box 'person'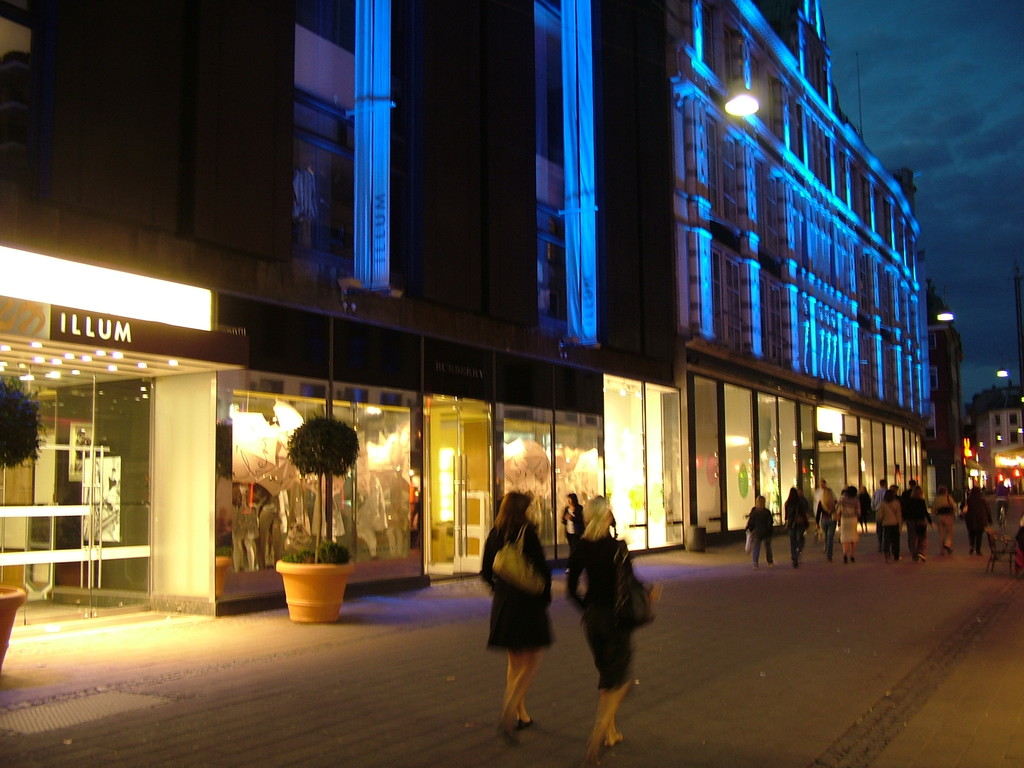
left=476, top=486, right=557, bottom=749
